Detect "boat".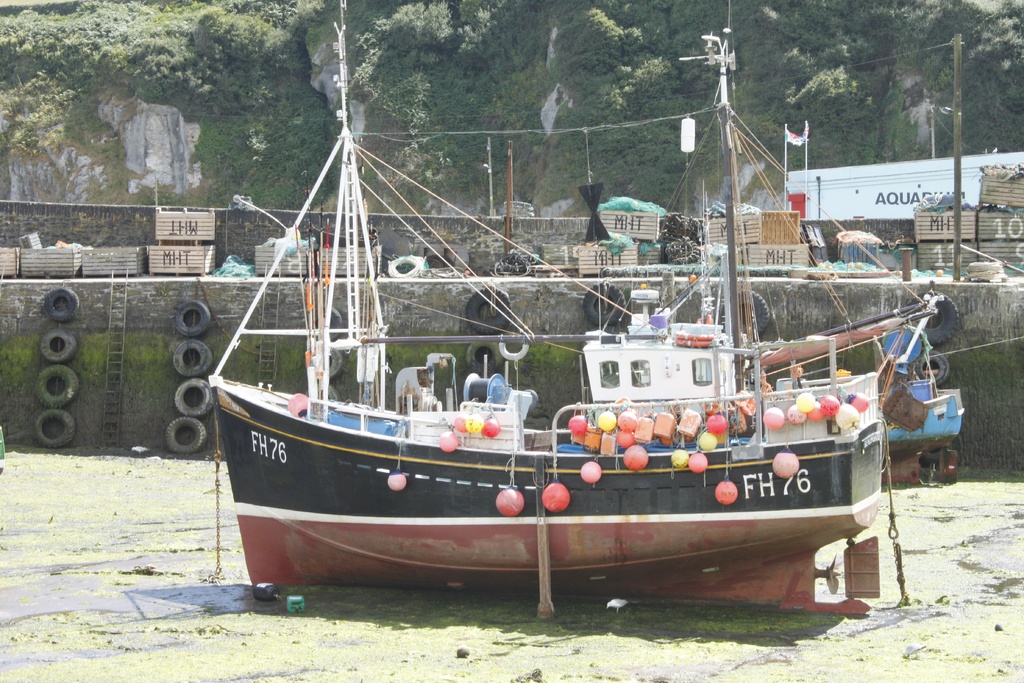
Detected at <box>205,0,947,614</box>.
